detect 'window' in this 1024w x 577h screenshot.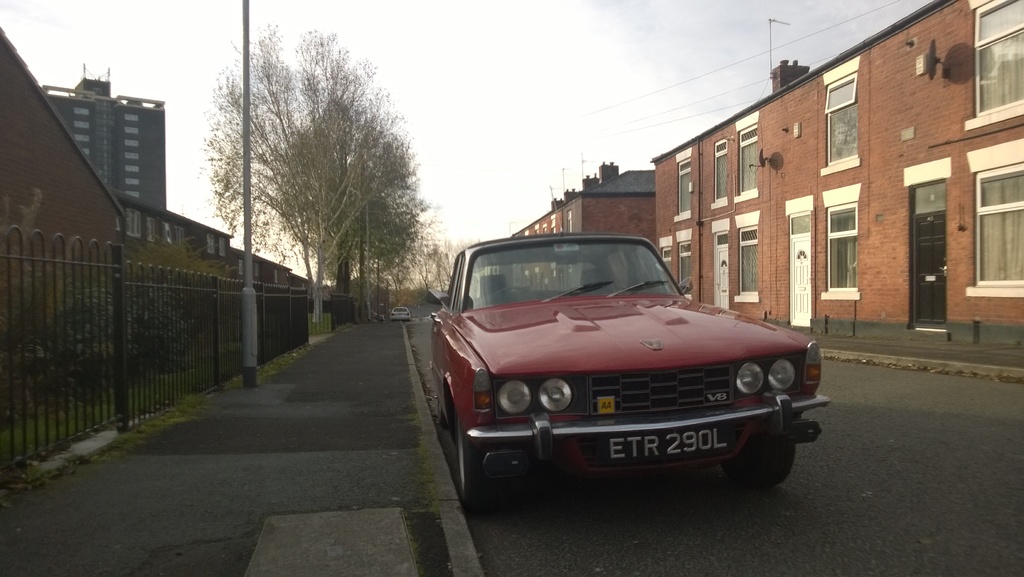
Detection: Rect(656, 235, 674, 283).
